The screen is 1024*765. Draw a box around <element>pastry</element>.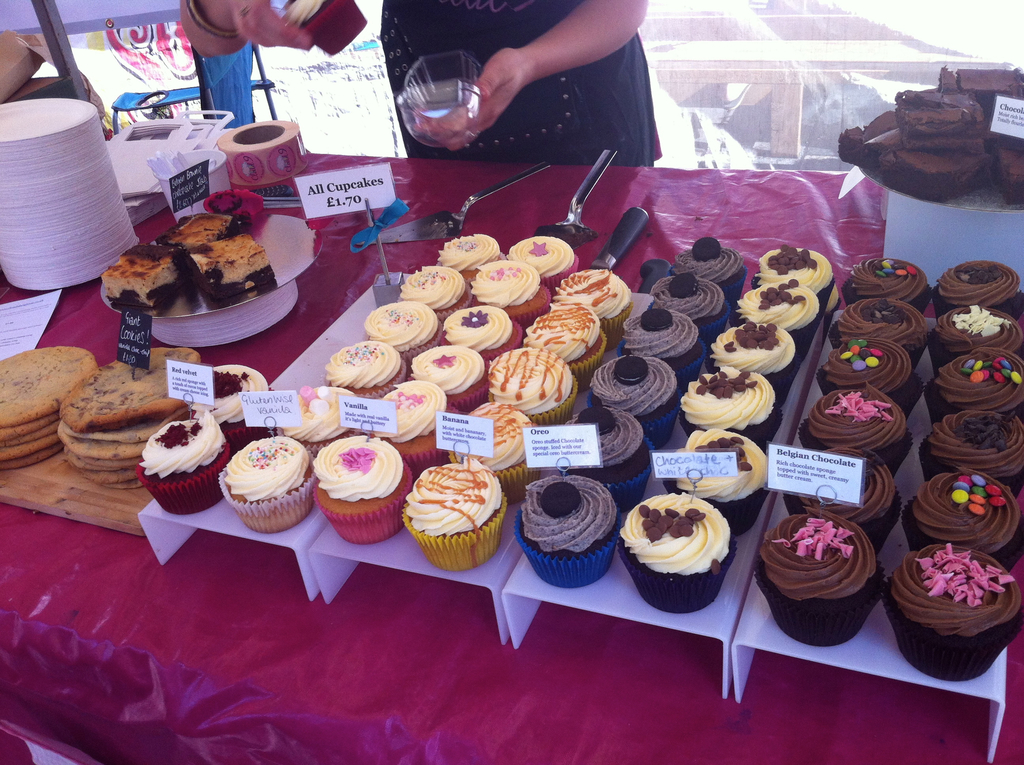
locate(141, 407, 228, 520).
